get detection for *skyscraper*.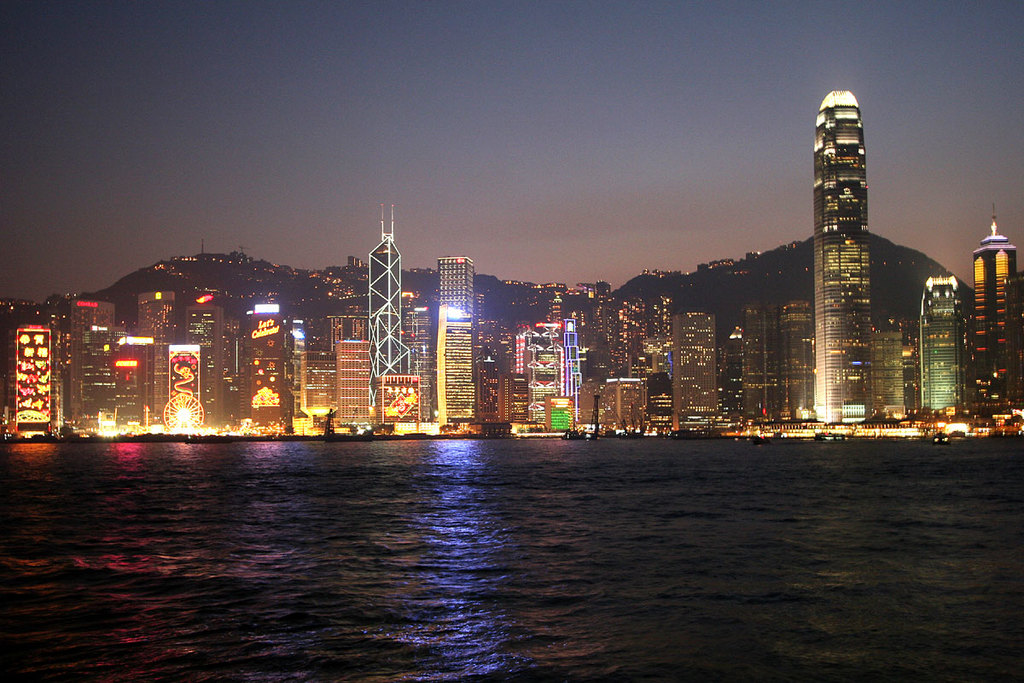
Detection: (x1=179, y1=283, x2=237, y2=423).
